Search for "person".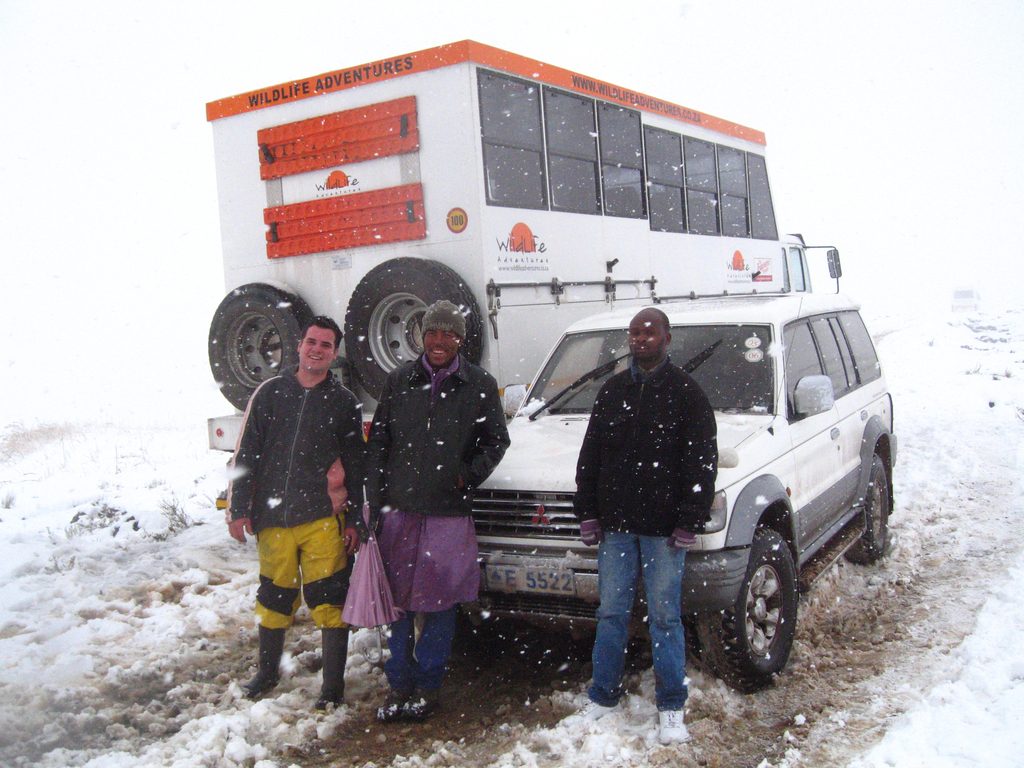
Found at pyautogui.locateOnScreen(229, 283, 368, 719).
